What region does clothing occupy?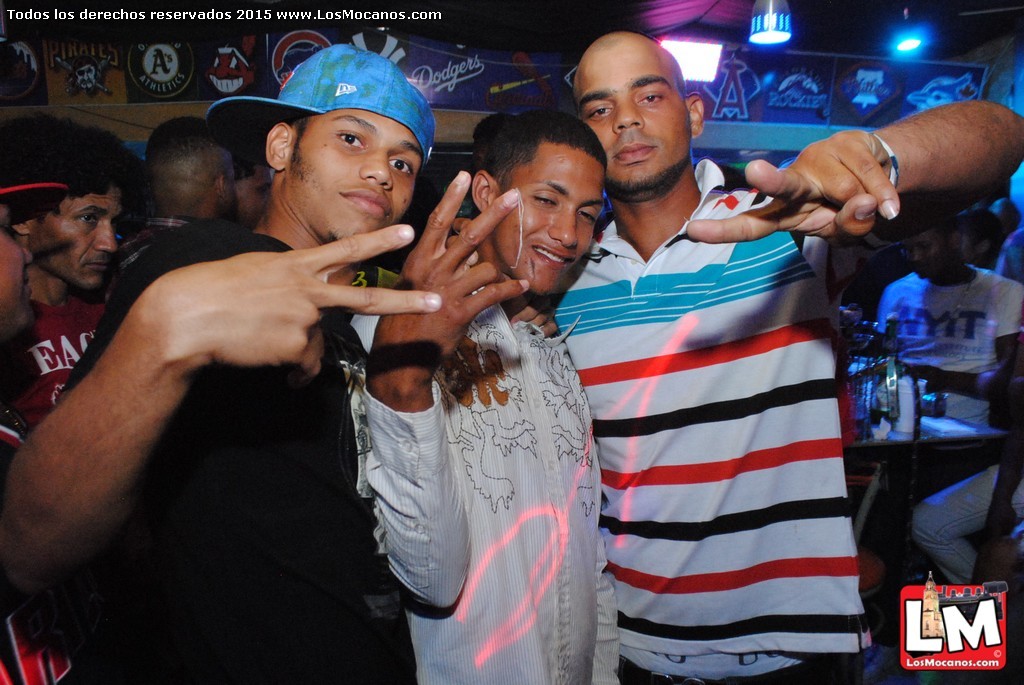
(x1=357, y1=281, x2=622, y2=684).
